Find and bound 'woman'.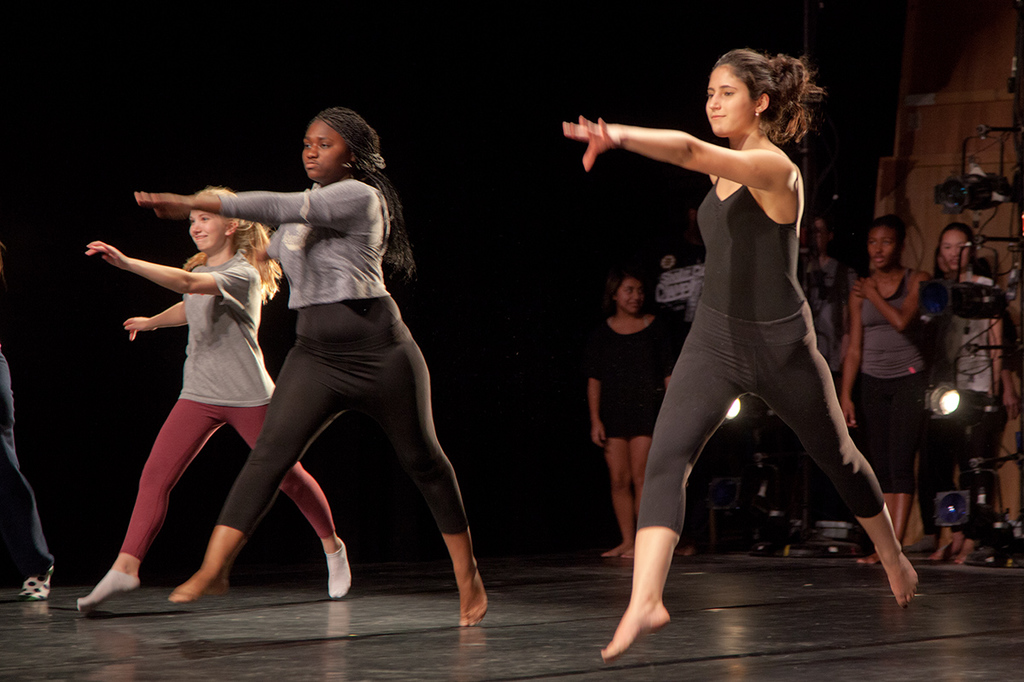
Bound: 0/343/55/603.
